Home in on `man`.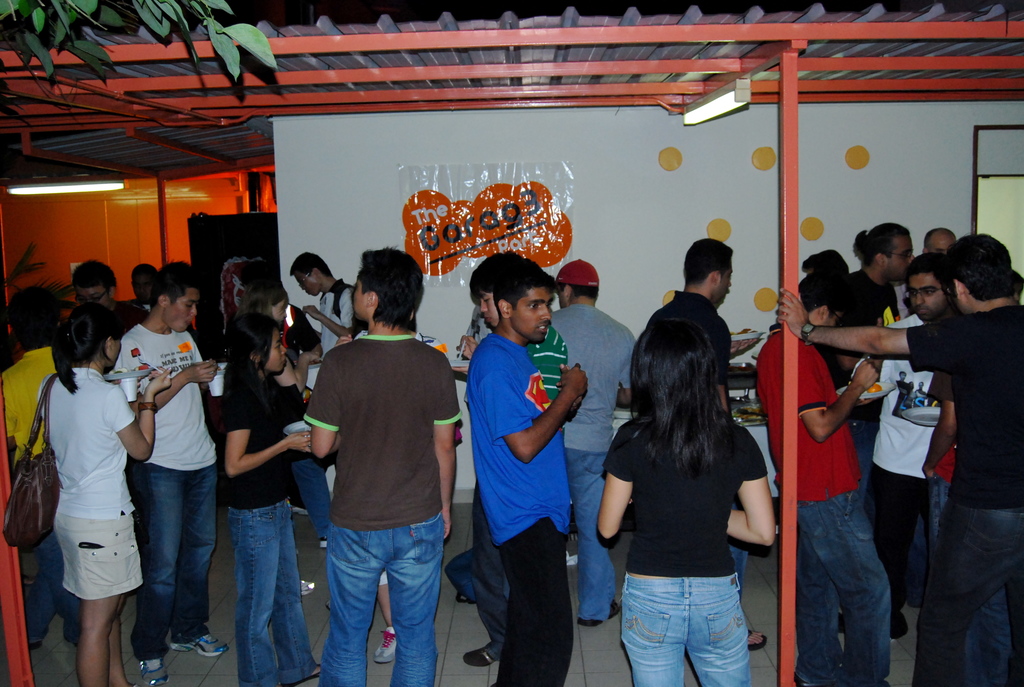
Homed in at detection(734, 267, 900, 686).
